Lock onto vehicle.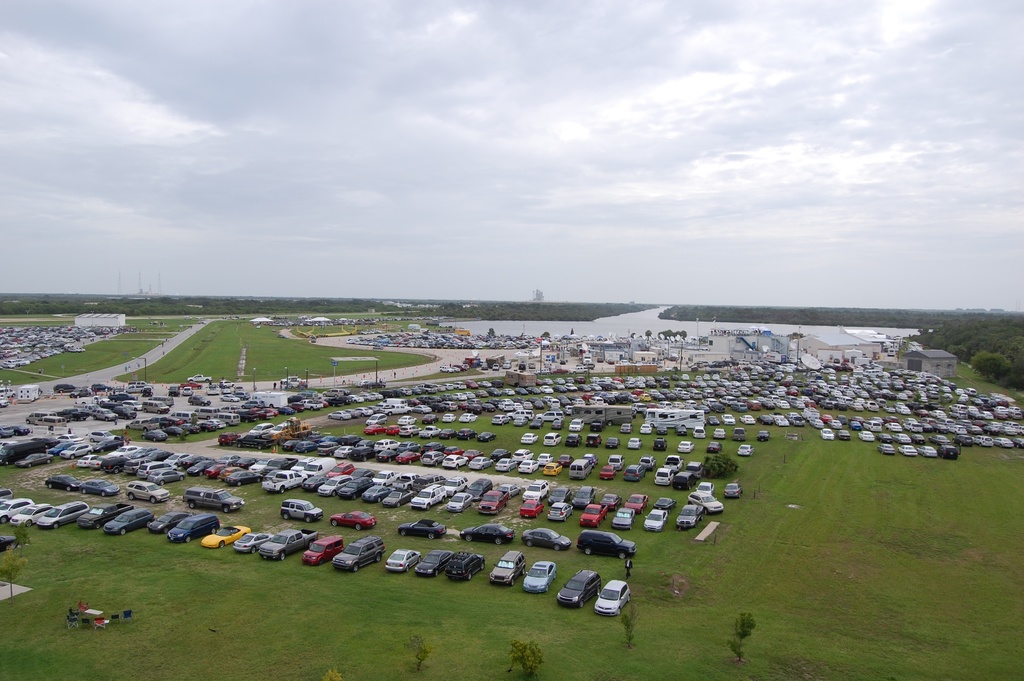
Locked: bbox=(619, 419, 635, 436).
